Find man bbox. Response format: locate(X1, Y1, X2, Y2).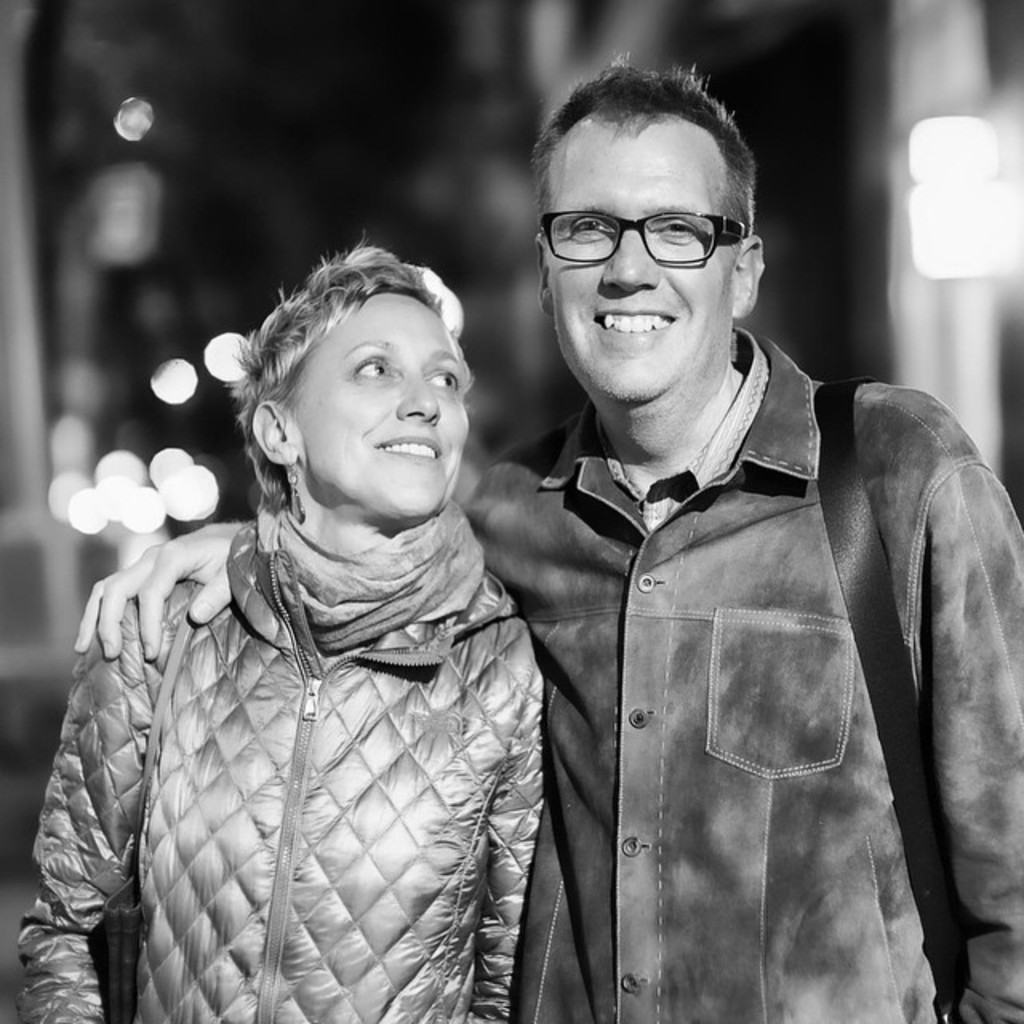
locate(450, 80, 1013, 1019).
